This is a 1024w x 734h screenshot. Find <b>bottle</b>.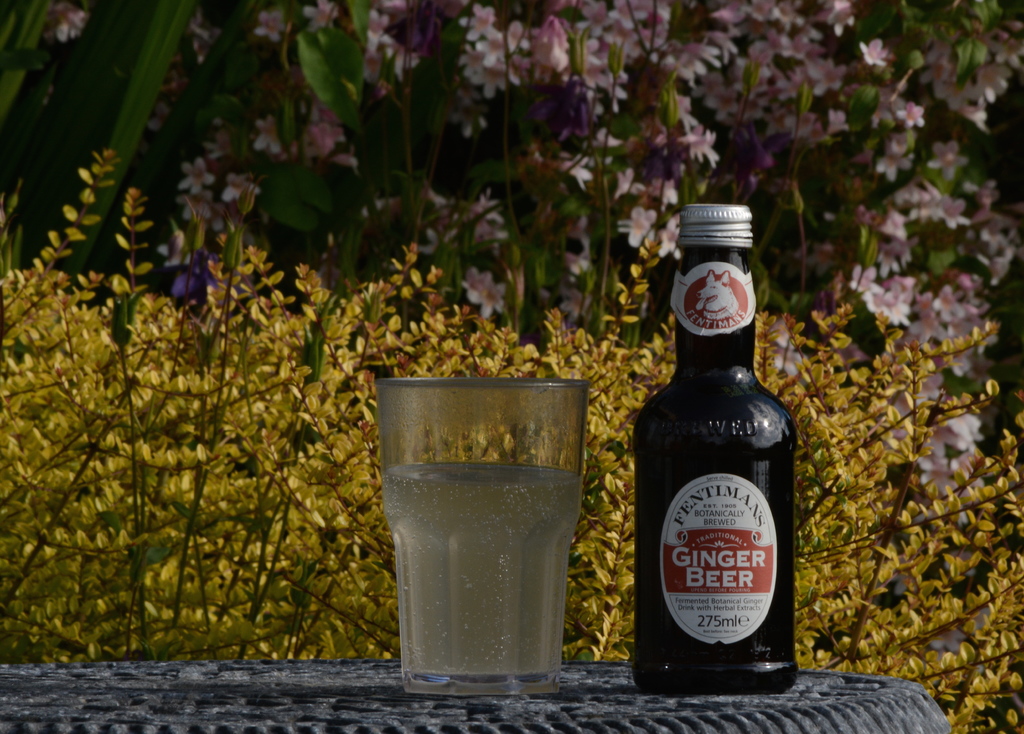
Bounding box: (left=633, top=220, right=799, bottom=700).
